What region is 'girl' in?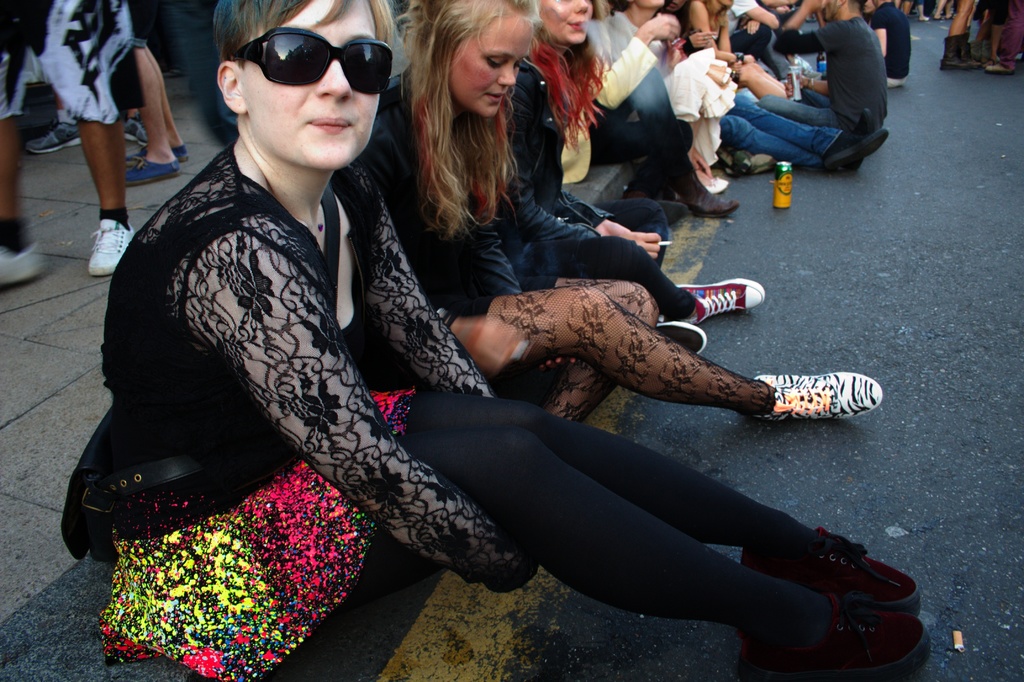
(x1=493, y1=0, x2=767, y2=320).
